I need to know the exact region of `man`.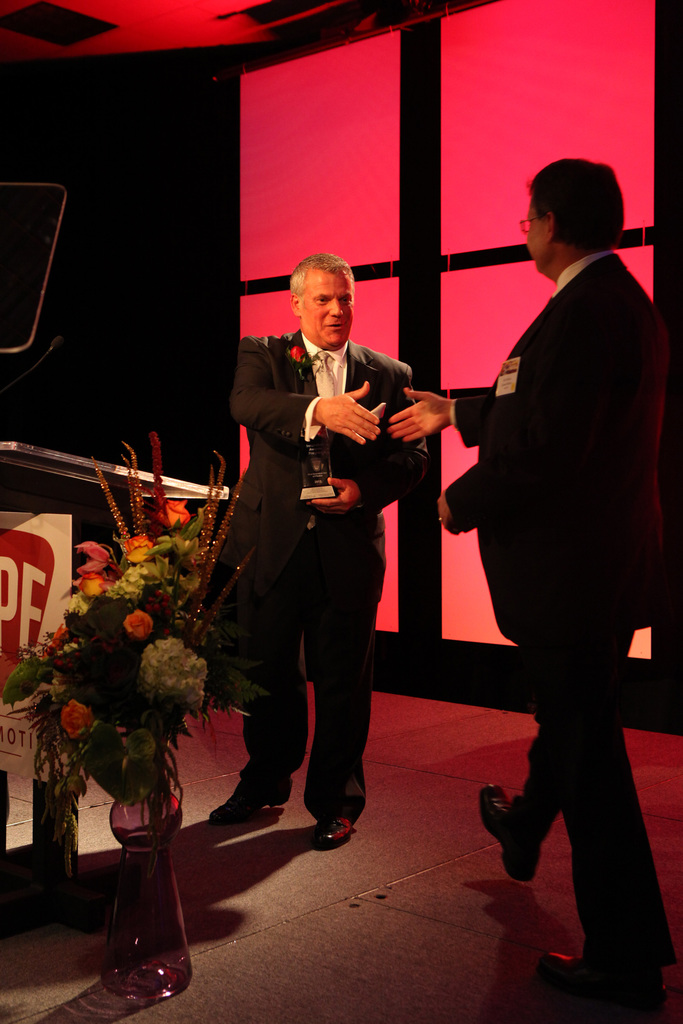
Region: bbox(393, 152, 678, 1007).
